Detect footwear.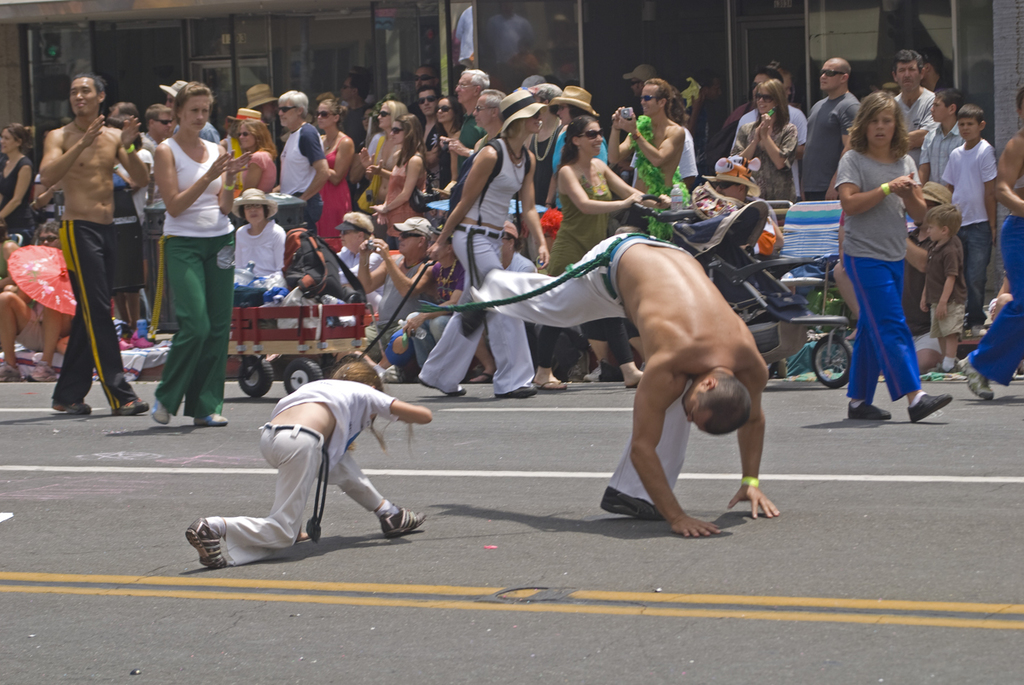
Detected at [left=501, top=385, right=537, bottom=397].
